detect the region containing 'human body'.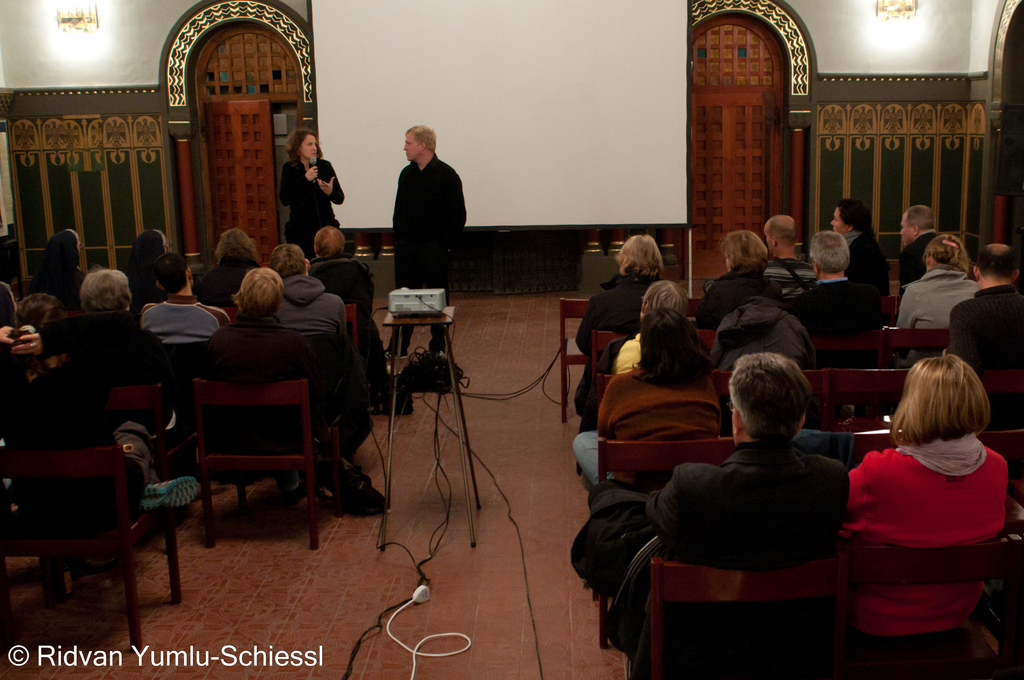
(388,127,474,353).
